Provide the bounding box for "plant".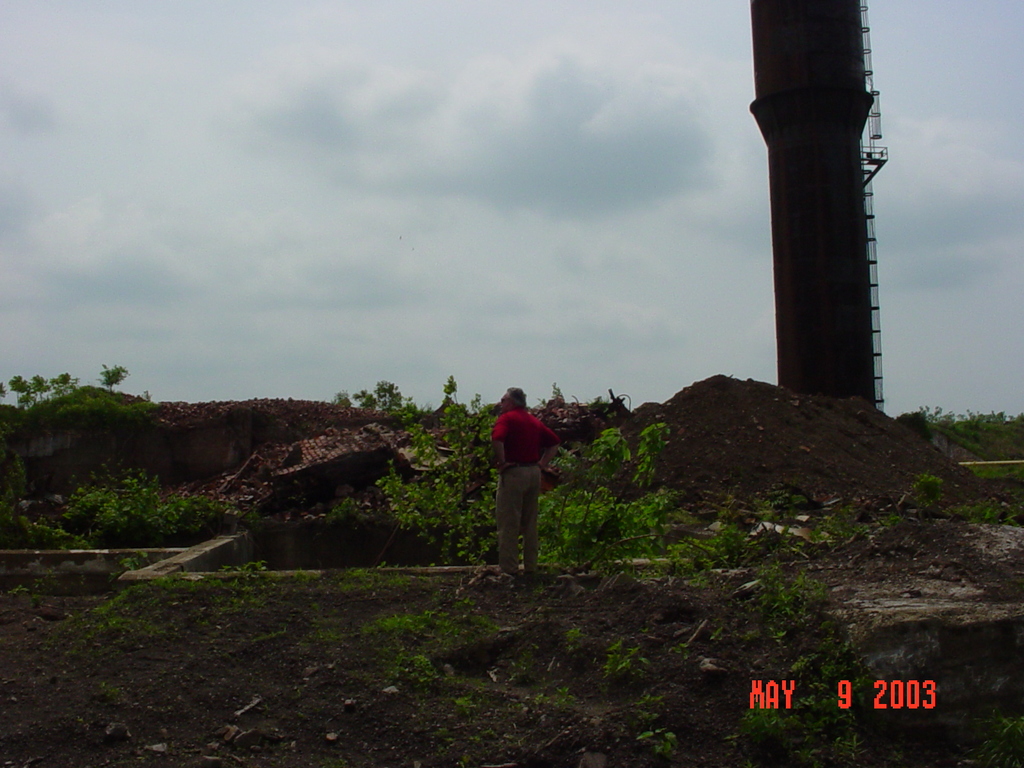
pyautogui.locateOnScreen(599, 637, 643, 680).
